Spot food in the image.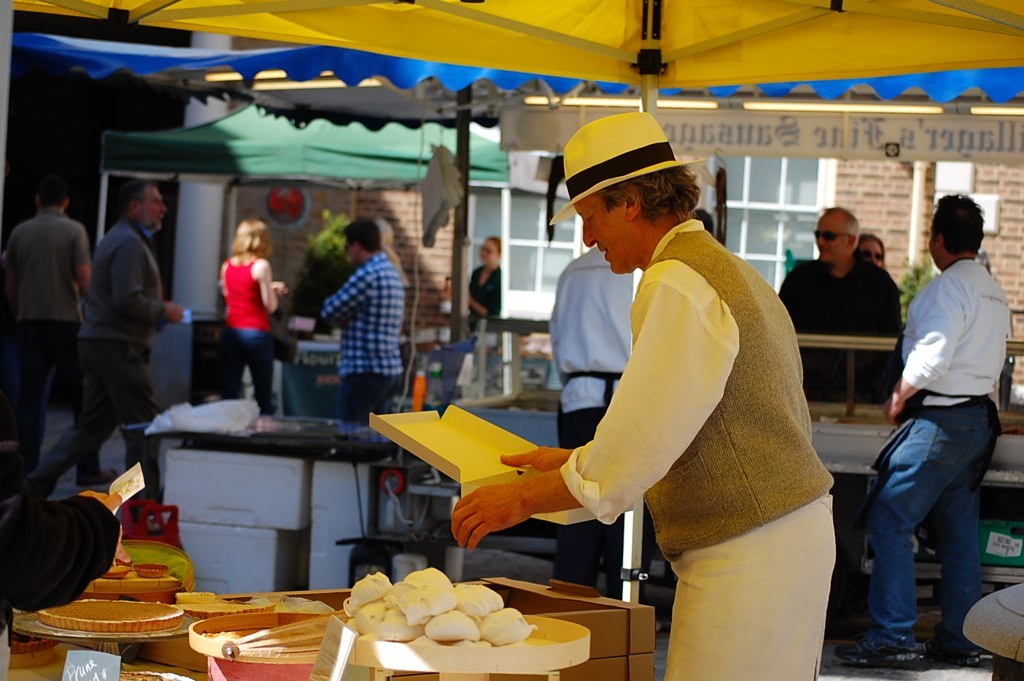
food found at rect(110, 558, 132, 576).
